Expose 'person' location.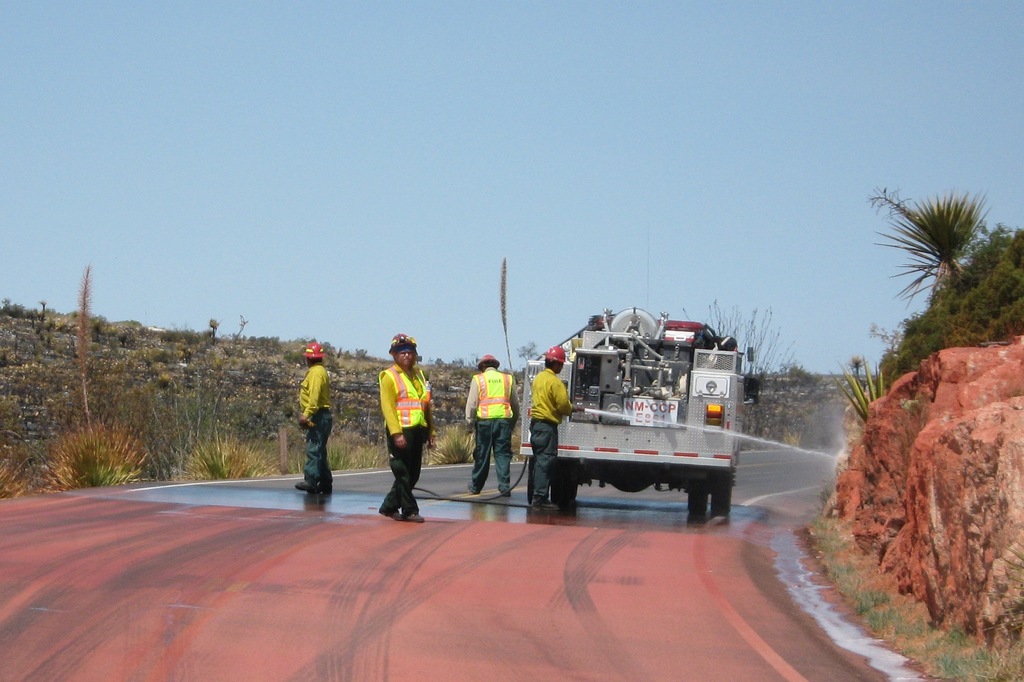
Exposed at 291:349:346:504.
